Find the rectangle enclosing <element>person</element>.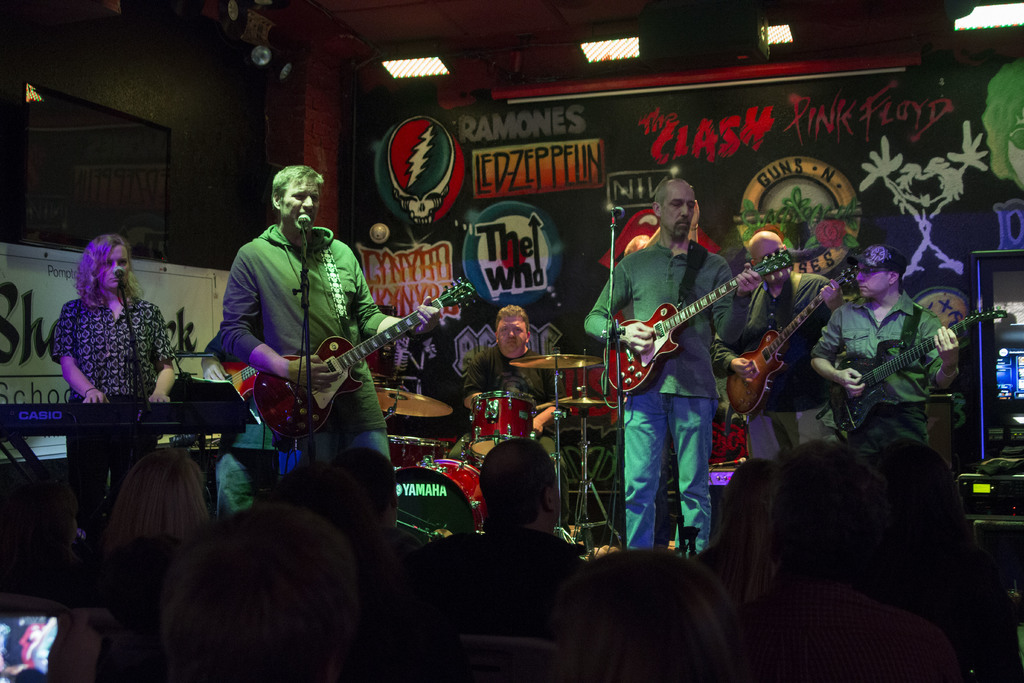
locate(51, 237, 175, 532).
